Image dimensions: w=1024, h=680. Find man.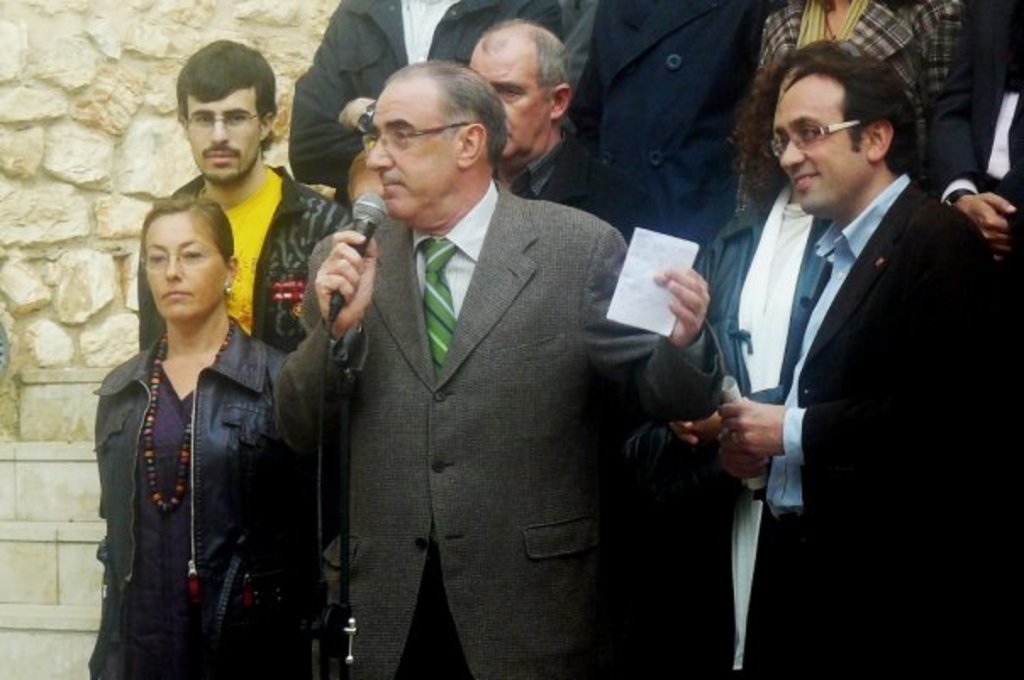
134 34 351 351.
